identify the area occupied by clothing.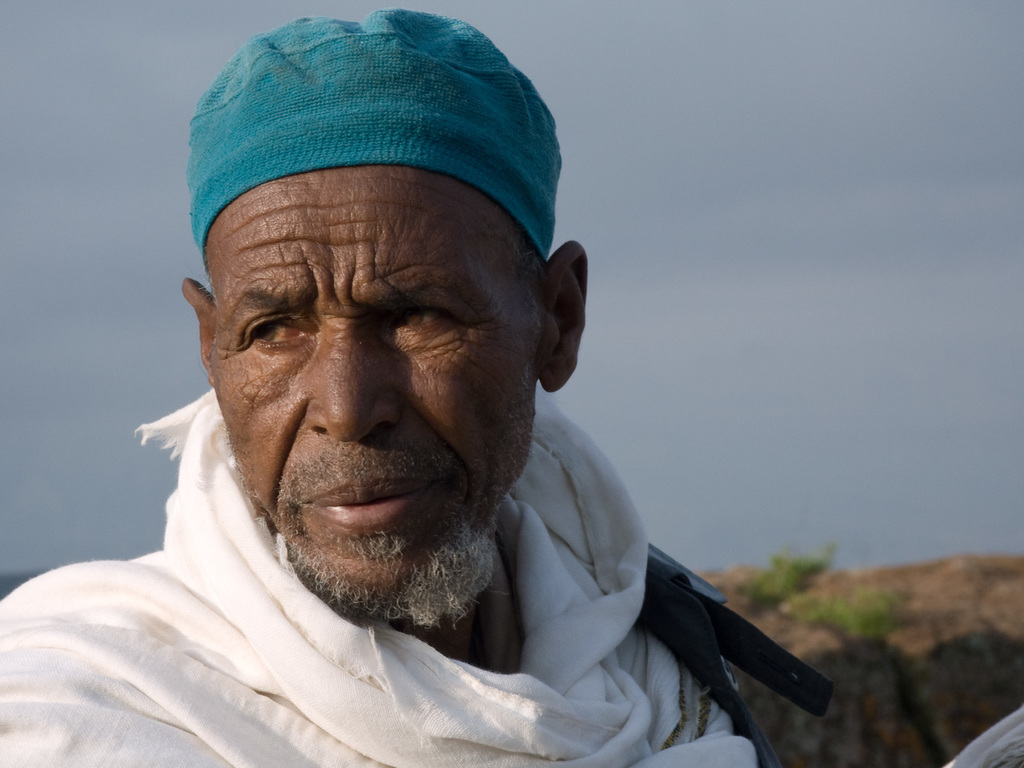
Area: (80,101,822,767).
